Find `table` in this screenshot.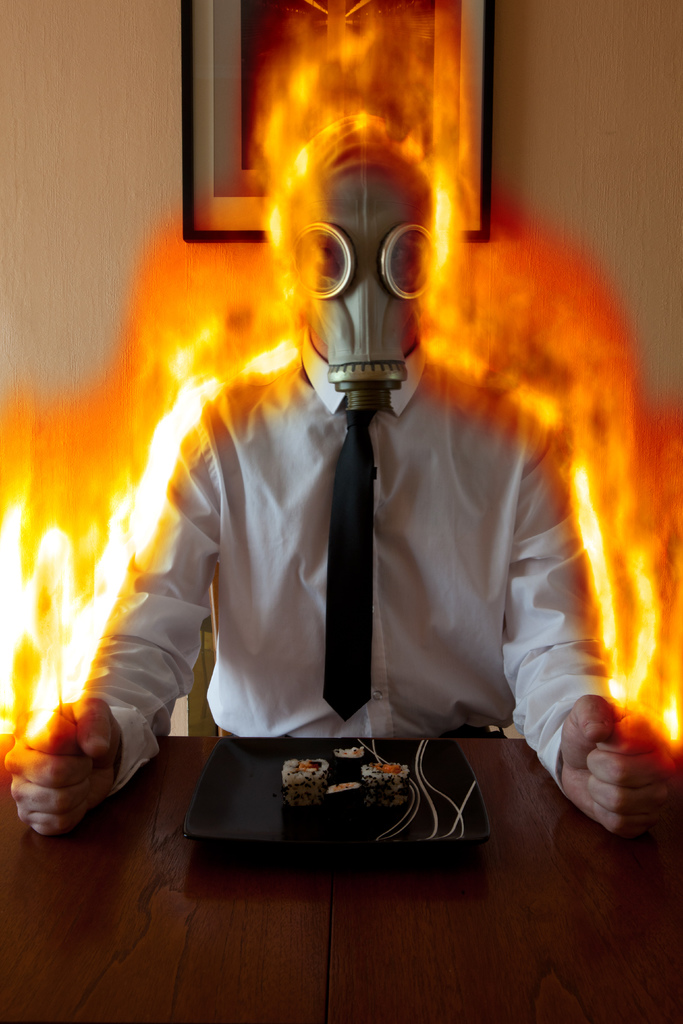
The bounding box for `table` is box(0, 680, 682, 1021).
